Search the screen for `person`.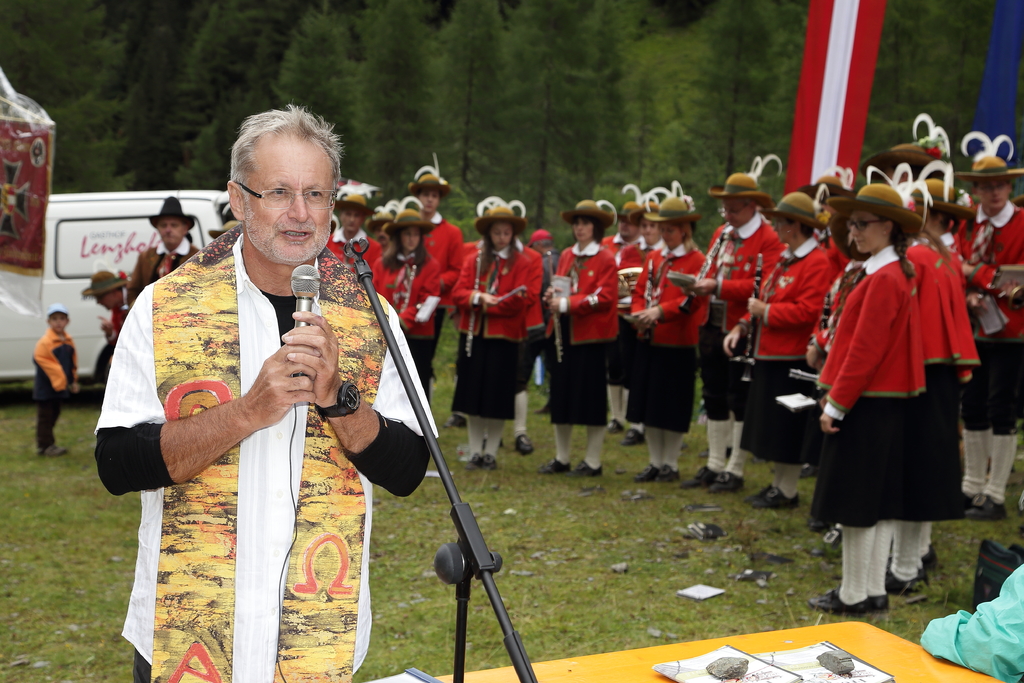
Found at x1=329 y1=185 x2=385 y2=270.
